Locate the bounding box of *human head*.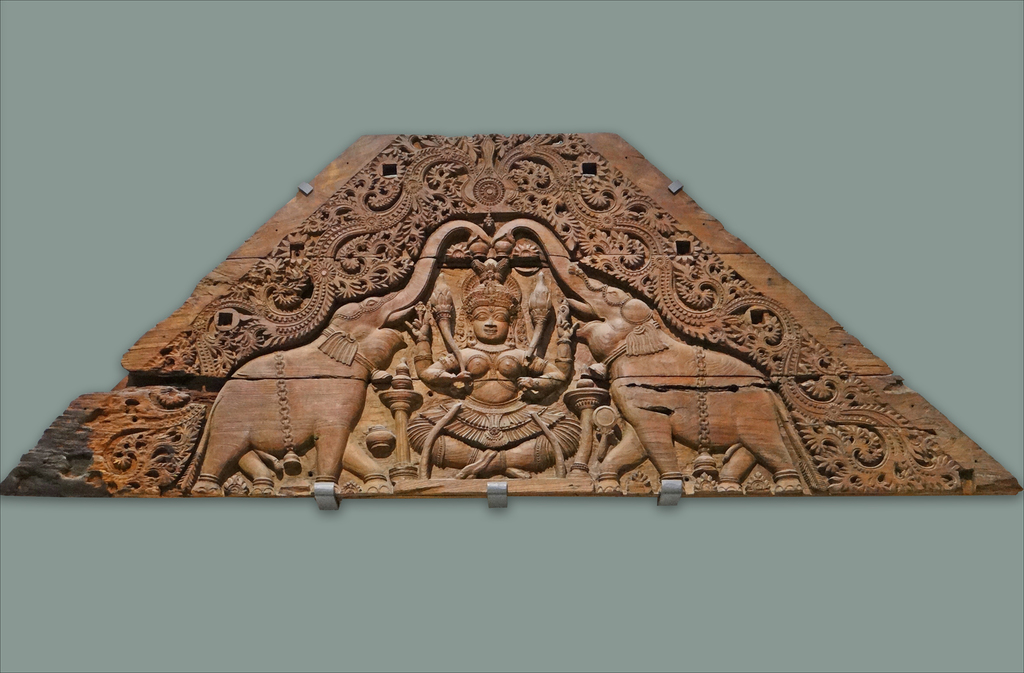
Bounding box: bbox=[472, 283, 522, 340].
